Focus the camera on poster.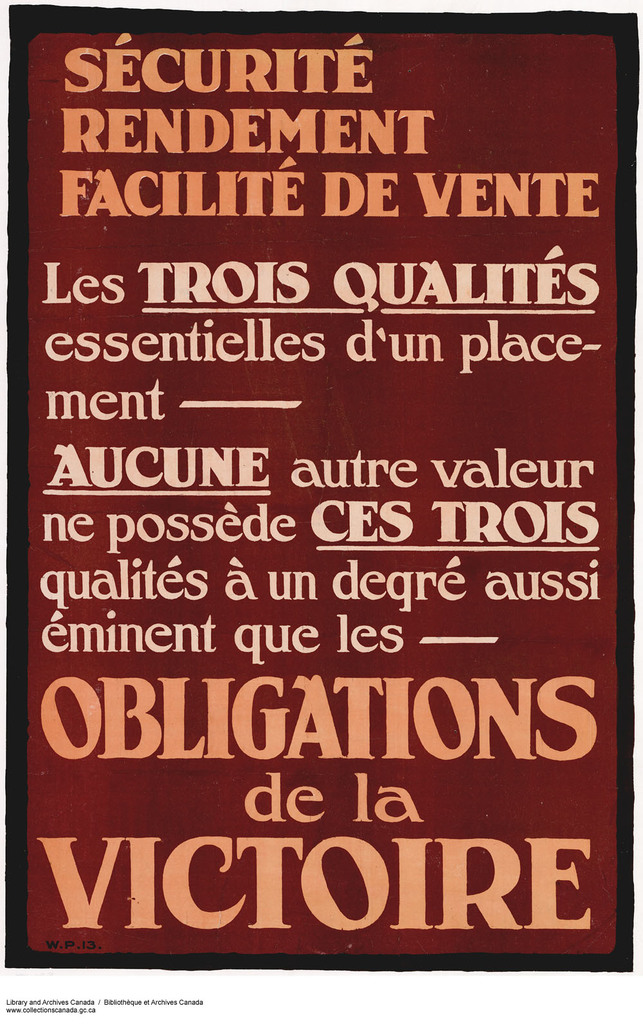
Focus region: x1=5, y1=4, x2=642, y2=978.
